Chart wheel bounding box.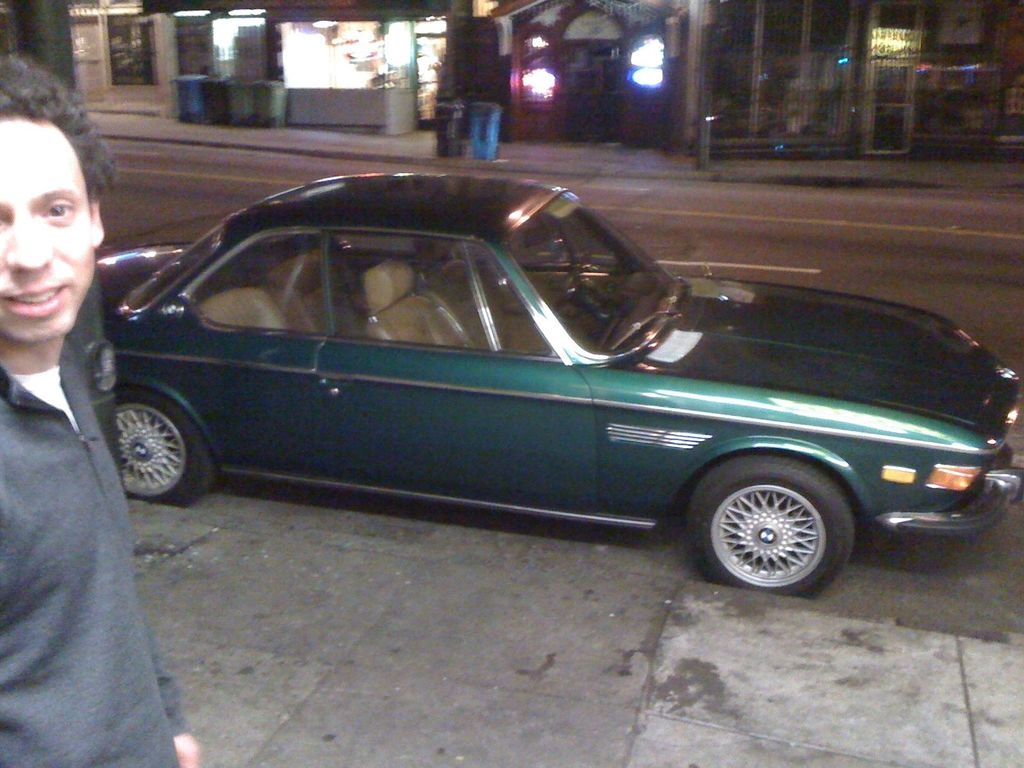
Charted: box=[112, 387, 219, 511].
